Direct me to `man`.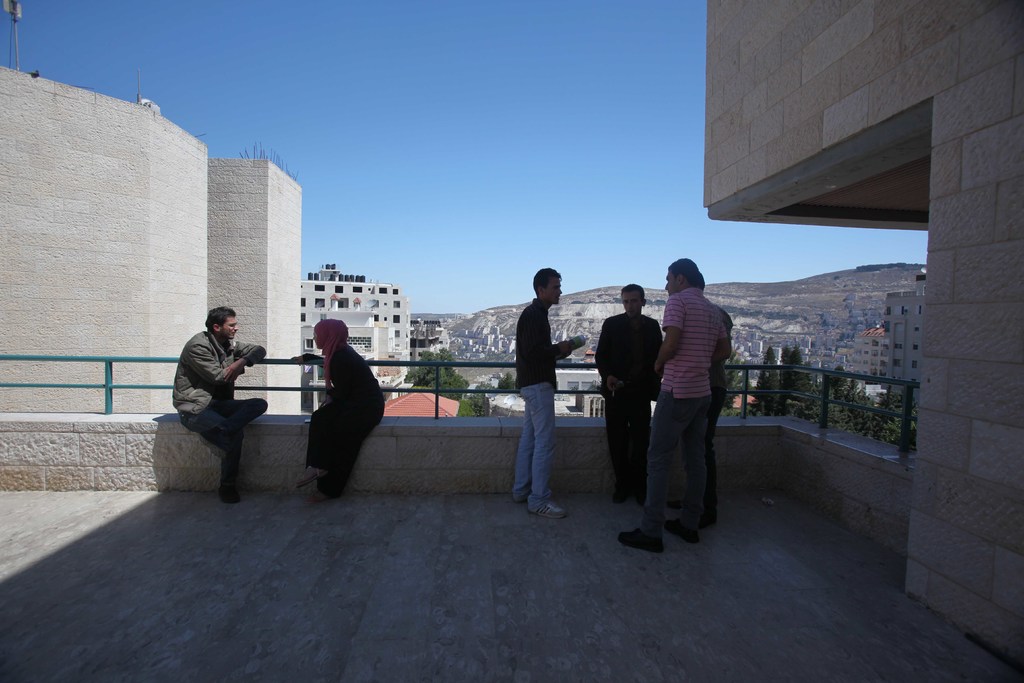
Direction: bbox=(617, 248, 738, 557).
